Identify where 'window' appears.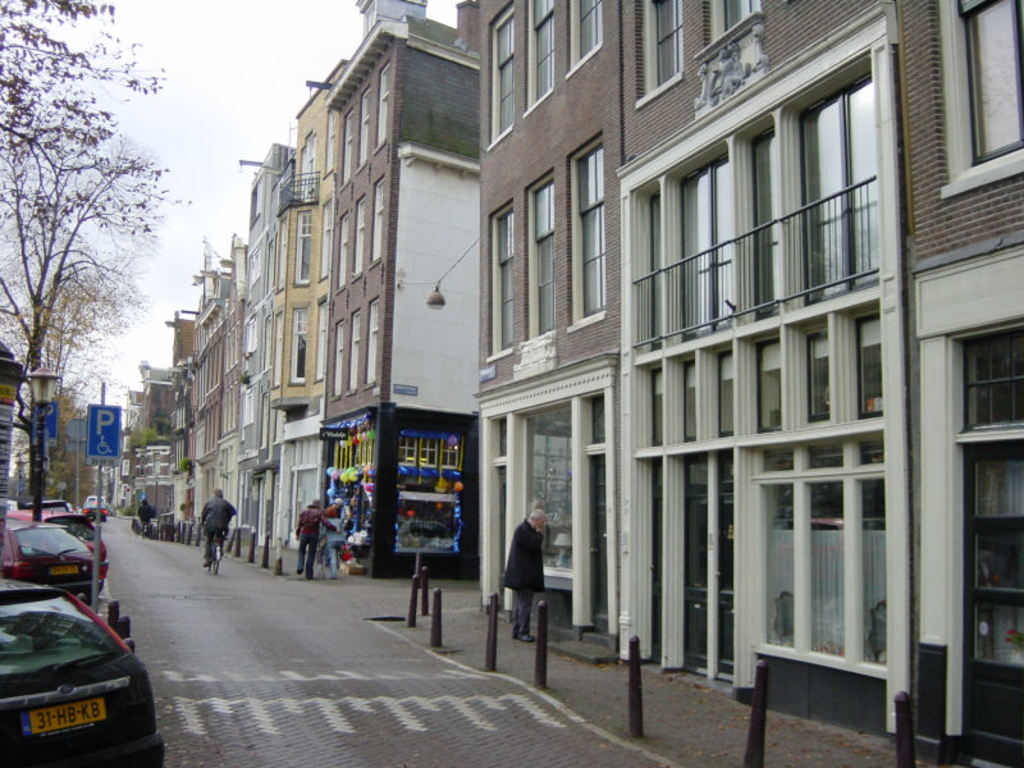
Appears at region(239, 381, 257, 426).
